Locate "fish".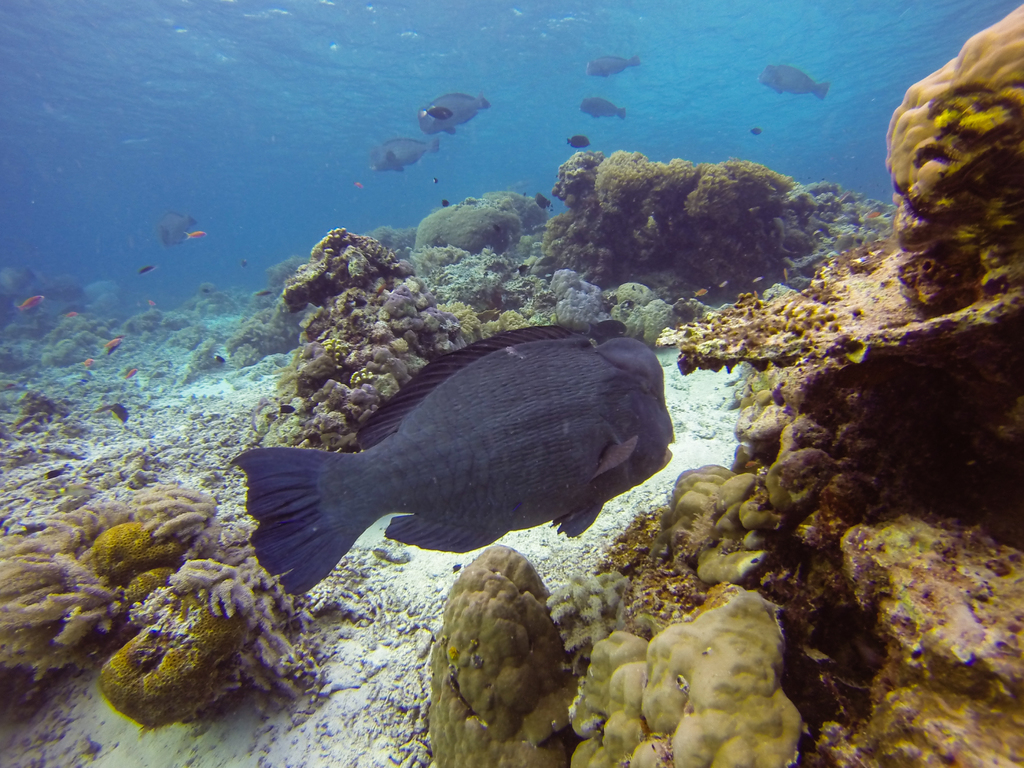
Bounding box: [x1=99, y1=401, x2=124, y2=431].
